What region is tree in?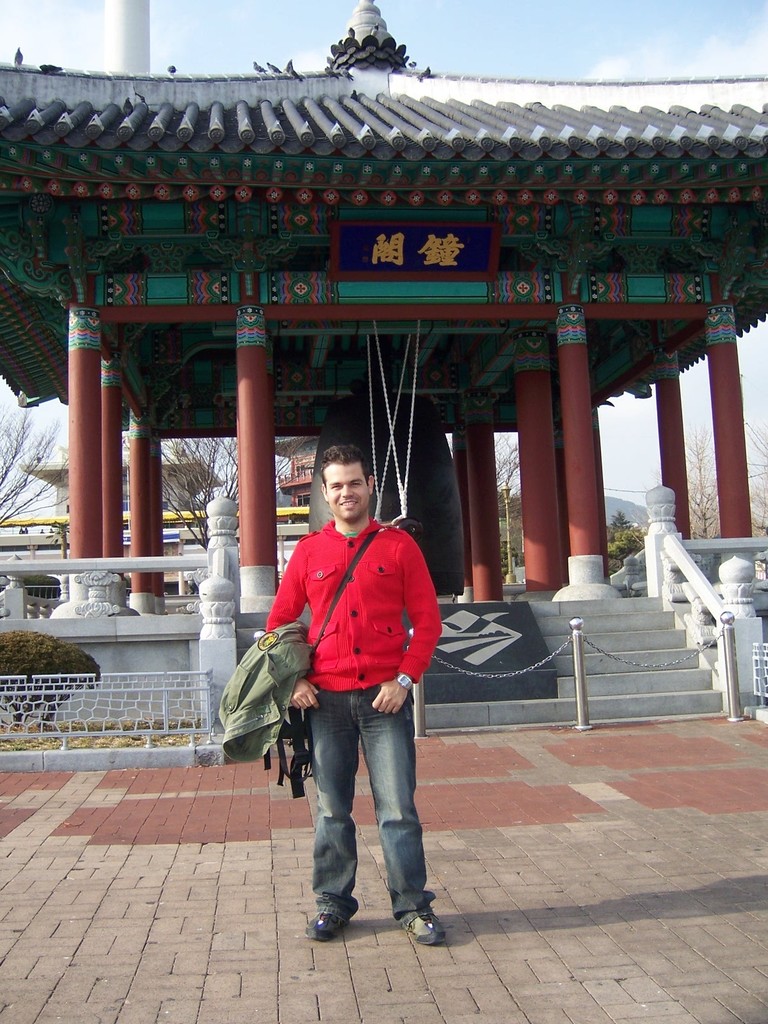
bbox(447, 424, 526, 584).
